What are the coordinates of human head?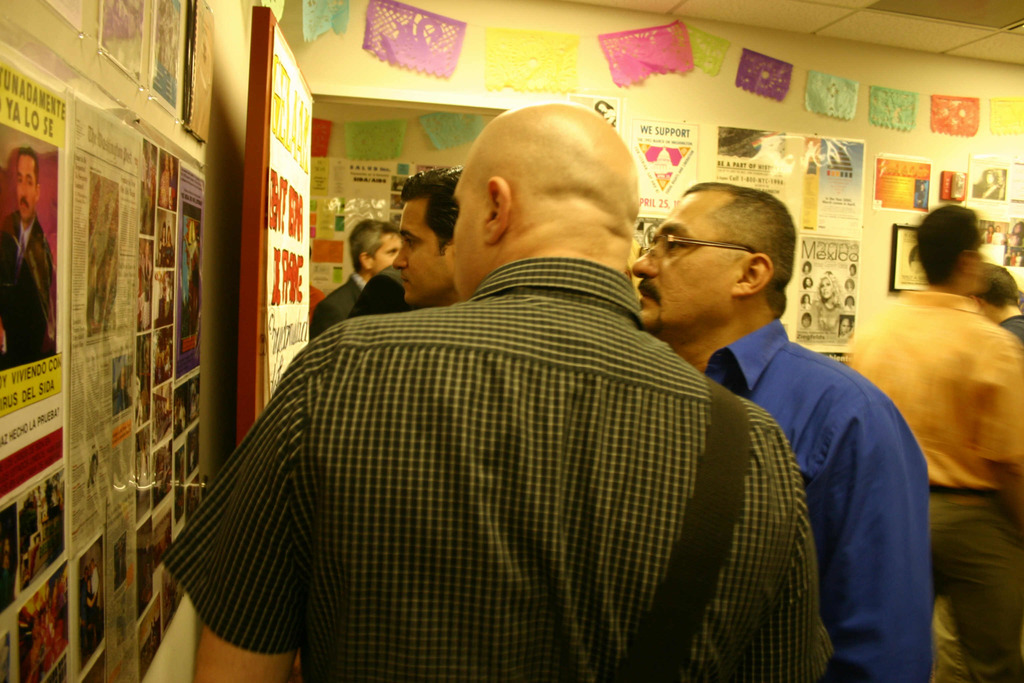
{"left": 917, "top": 202, "right": 987, "bottom": 286}.
